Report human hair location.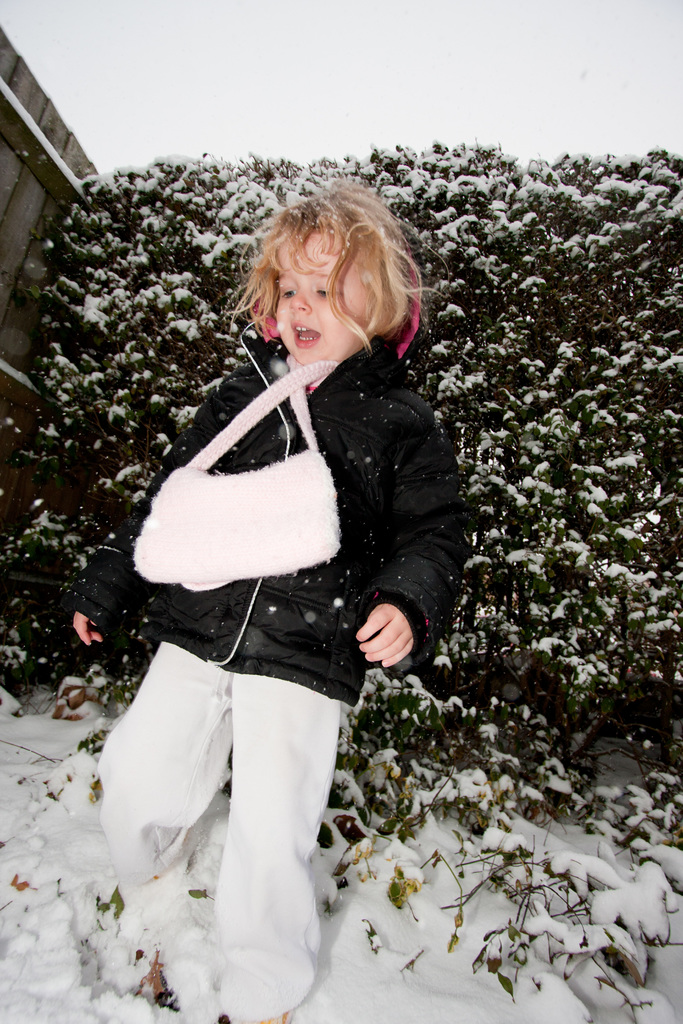
Report: locate(236, 180, 426, 367).
